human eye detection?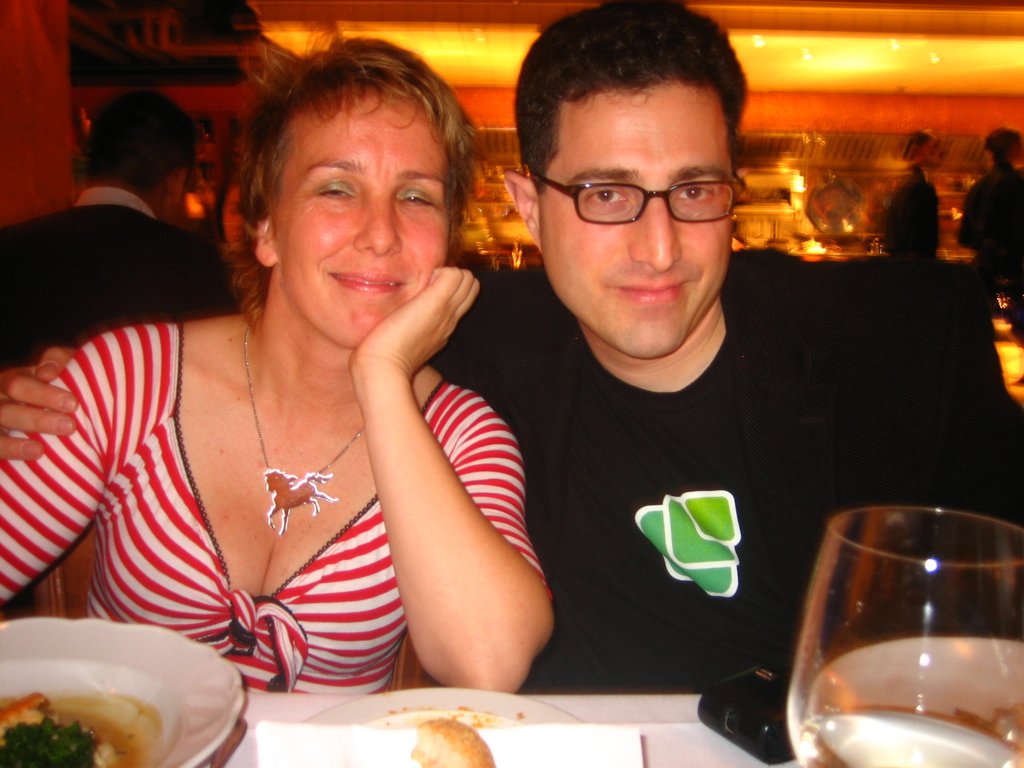
(x1=312, y1=179, x2=360, y2=204)
